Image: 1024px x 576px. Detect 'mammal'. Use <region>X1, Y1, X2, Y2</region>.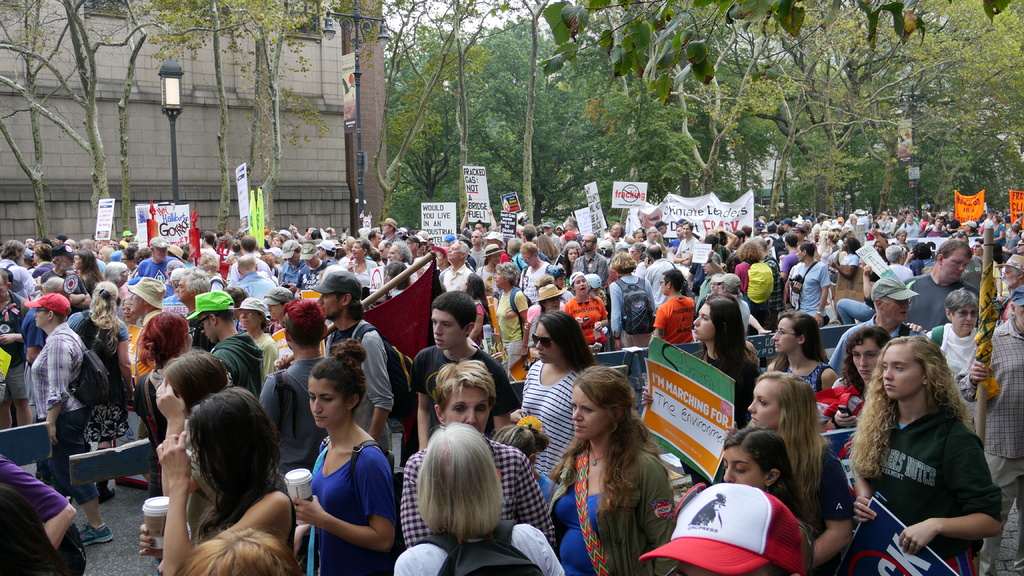
<region>833, 276, 925, 371</region>.
